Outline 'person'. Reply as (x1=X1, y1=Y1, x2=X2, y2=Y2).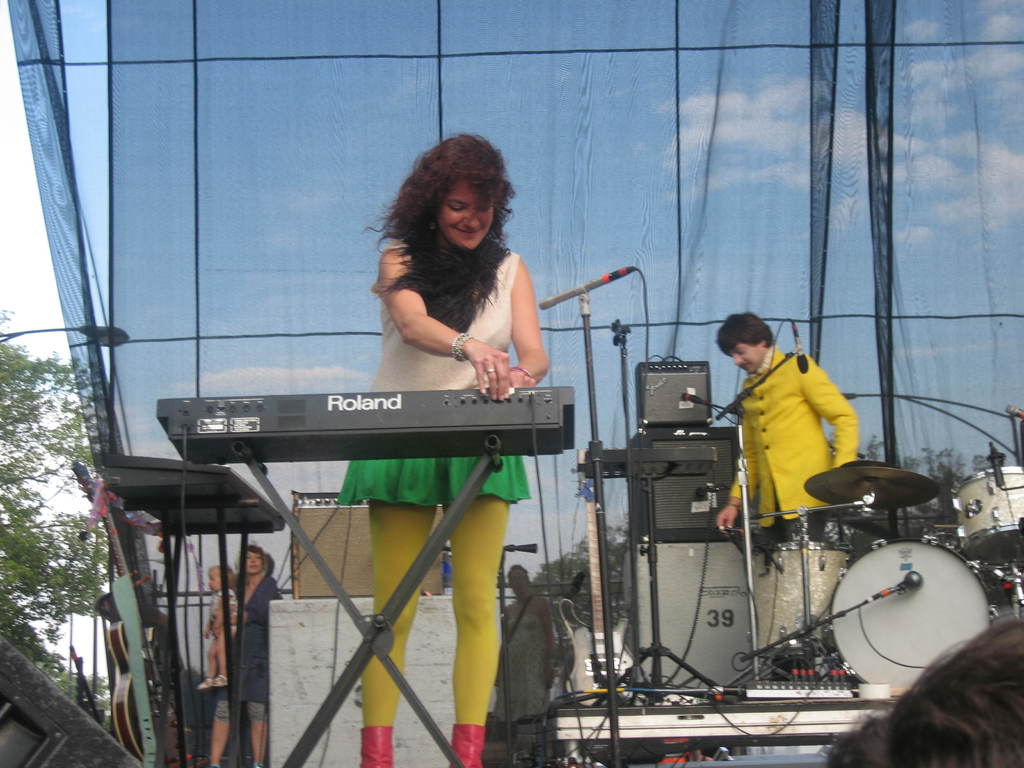
(x1=202, y1=564, x2=240, y2=682).
